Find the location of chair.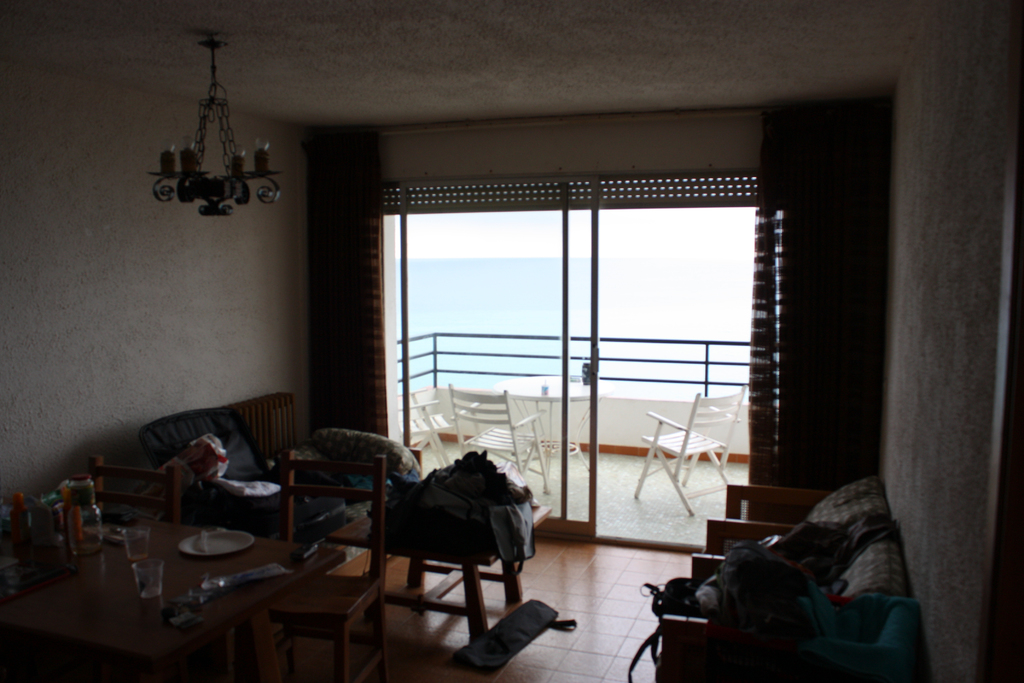
Location: <box>447,383,555,497</box>.
